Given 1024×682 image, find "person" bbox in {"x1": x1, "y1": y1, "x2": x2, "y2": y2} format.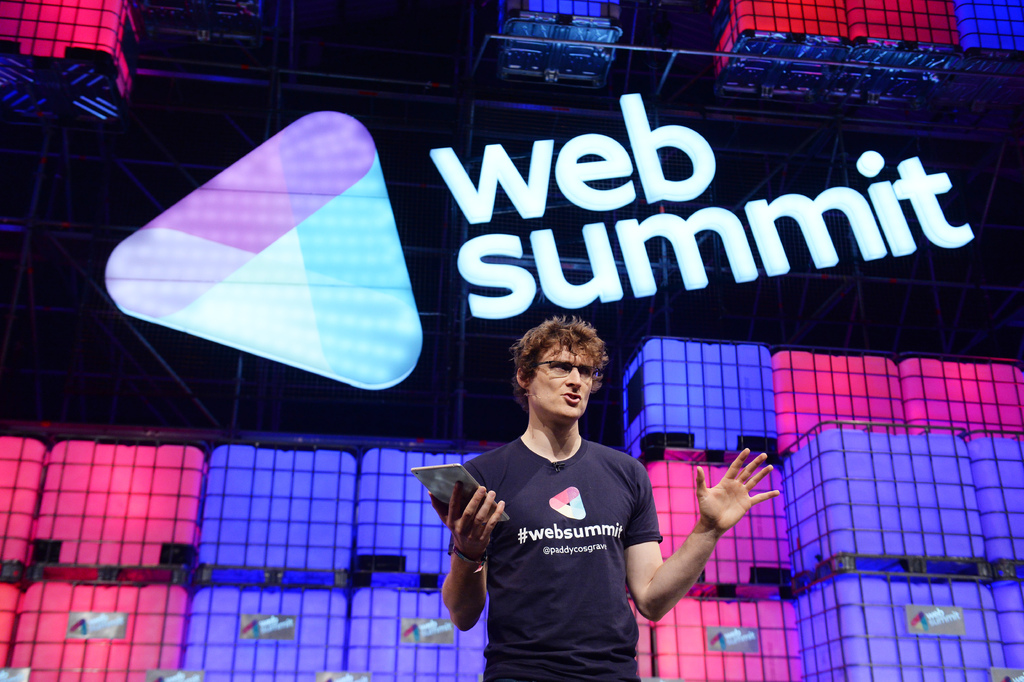
{"x1": 429, "y1": 308, "x2": 781, "y2": 681}.
